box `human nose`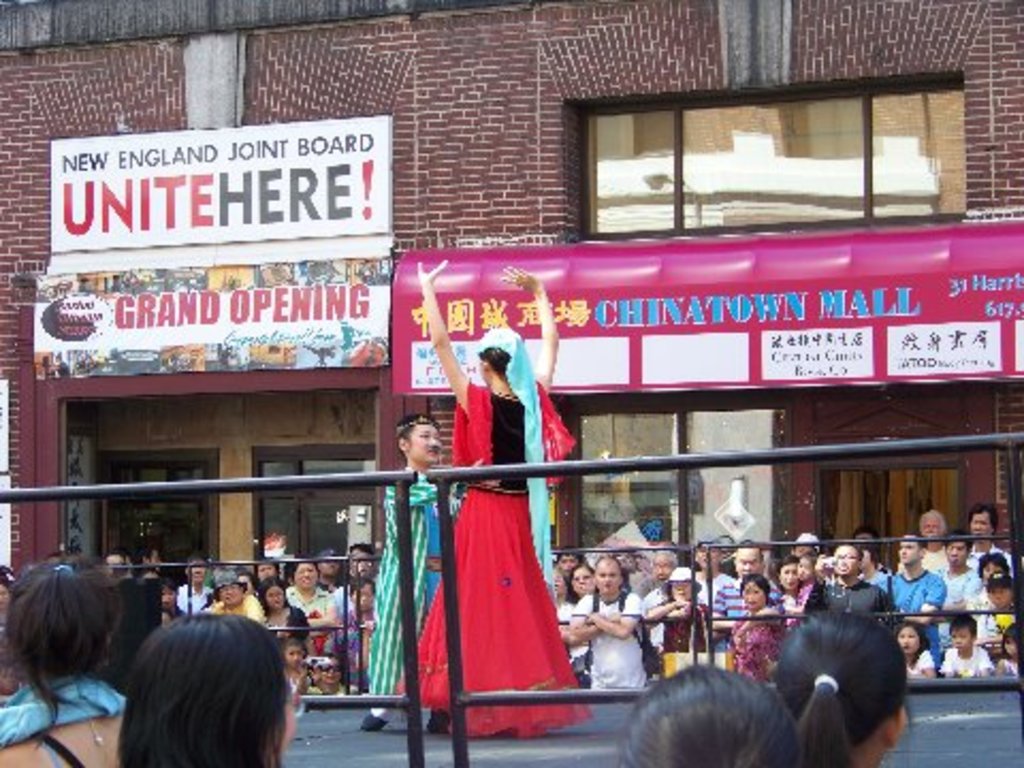
select_region(422, 437, 439, 452)
